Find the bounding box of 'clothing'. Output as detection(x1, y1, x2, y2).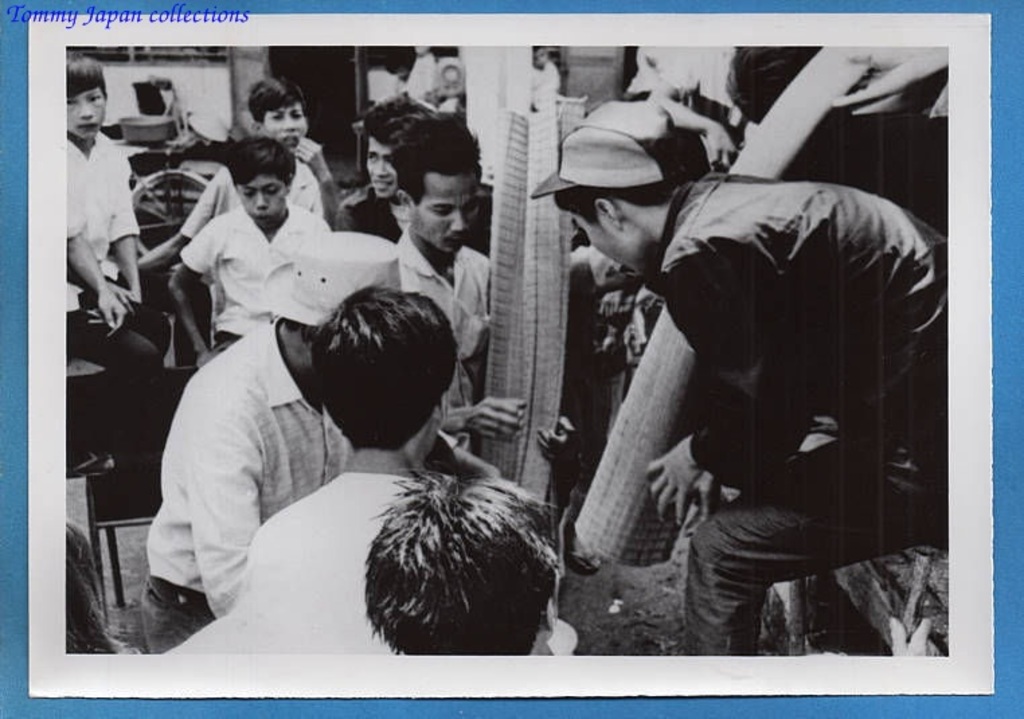
detection(165, 571, 572, 669).
